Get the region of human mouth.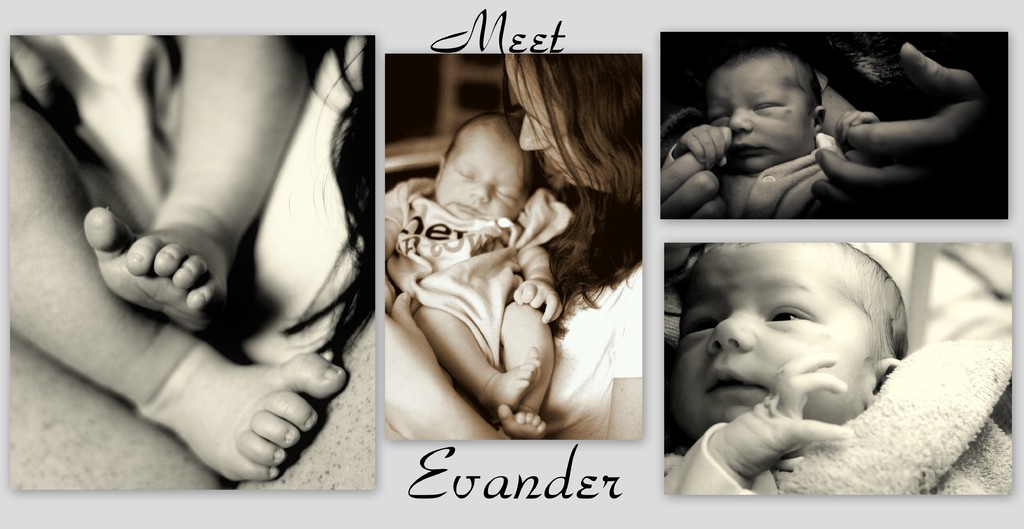
select_region(458, 201, 480, 216).
